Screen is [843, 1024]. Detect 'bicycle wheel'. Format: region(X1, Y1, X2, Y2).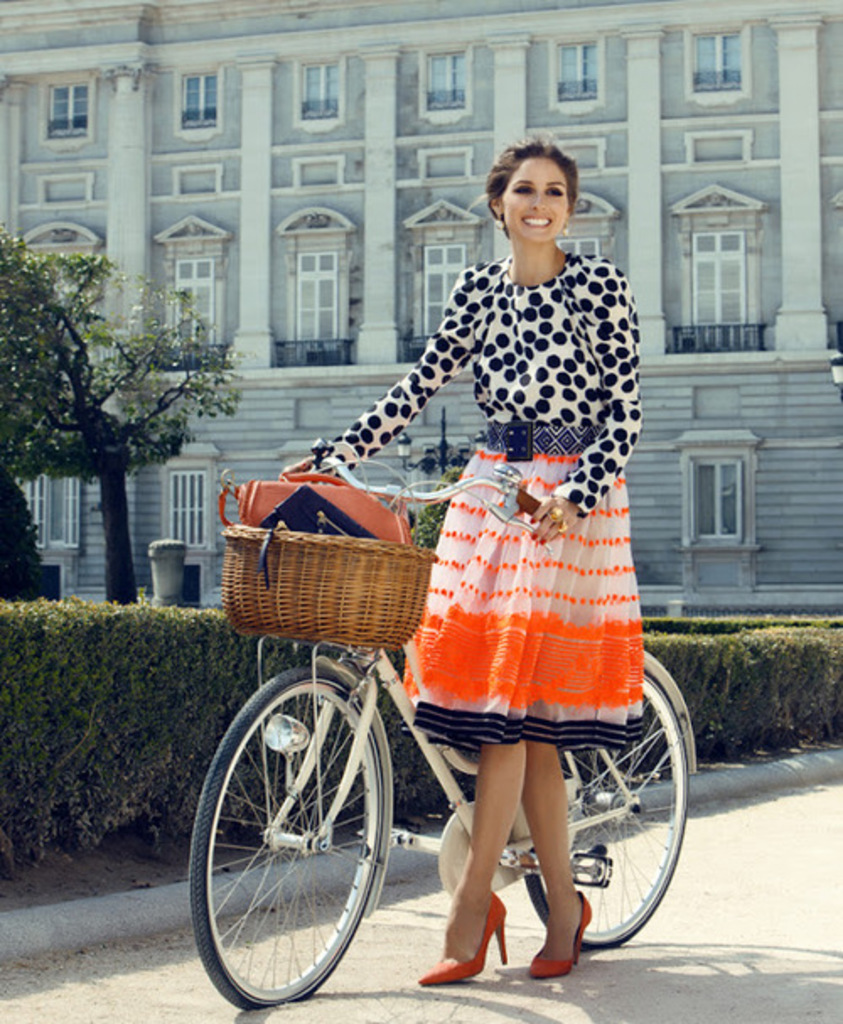
region(182, 658, 384, 1017).
